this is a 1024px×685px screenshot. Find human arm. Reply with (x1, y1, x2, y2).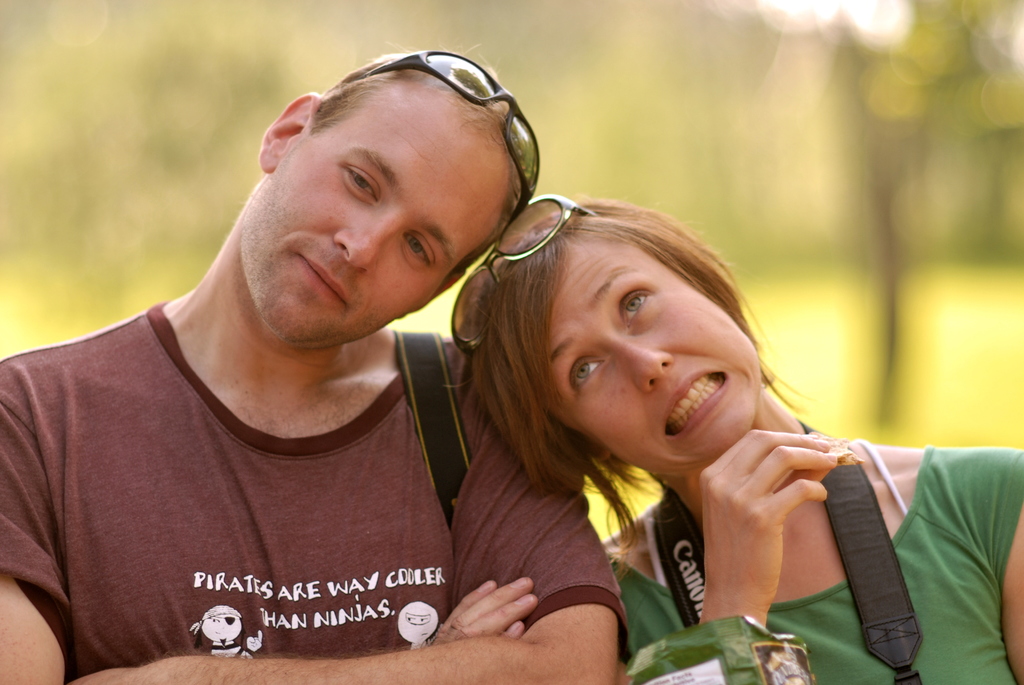
(998, 455, 1023, 682).
